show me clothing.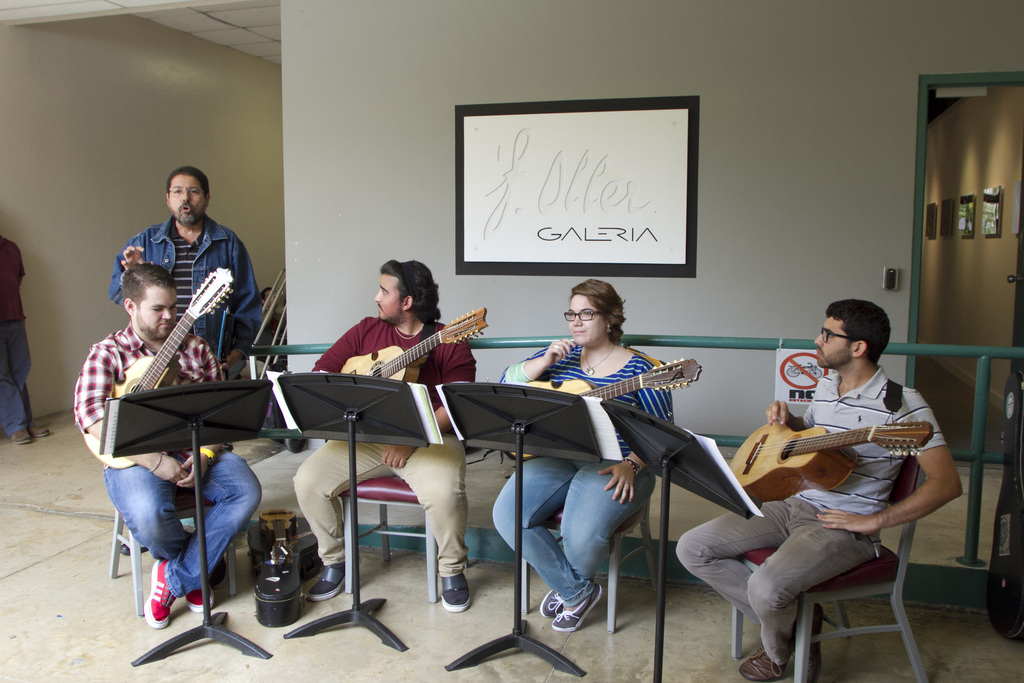
clothing is here: (left=291, top=315, right=478, bottom=577).
